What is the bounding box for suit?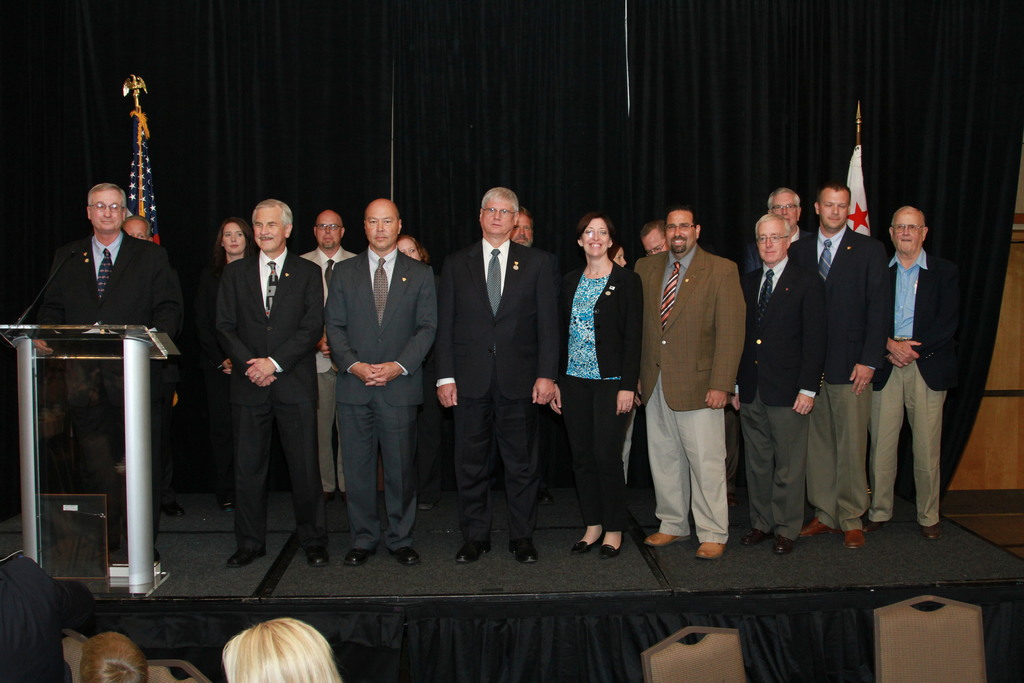
{"left": 323, "top": 197, "right": 432, "bottom": 573}.
